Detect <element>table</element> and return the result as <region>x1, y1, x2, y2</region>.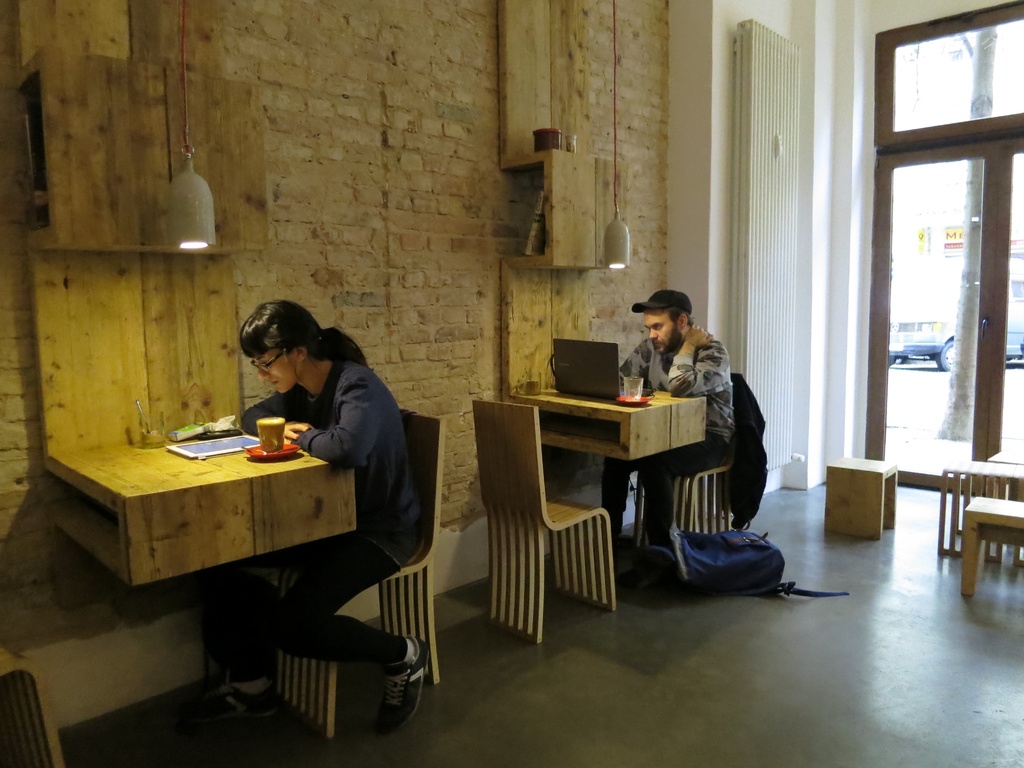
<region>822, 455, 897, 538</region>.
